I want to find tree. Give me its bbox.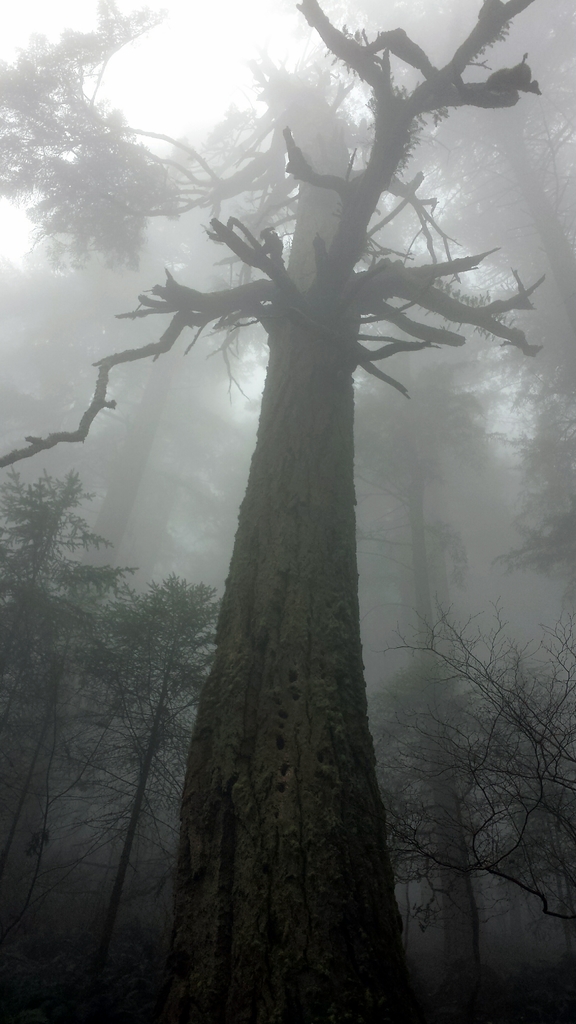
x1=0, y1=0, x2=575, y2=1023.
